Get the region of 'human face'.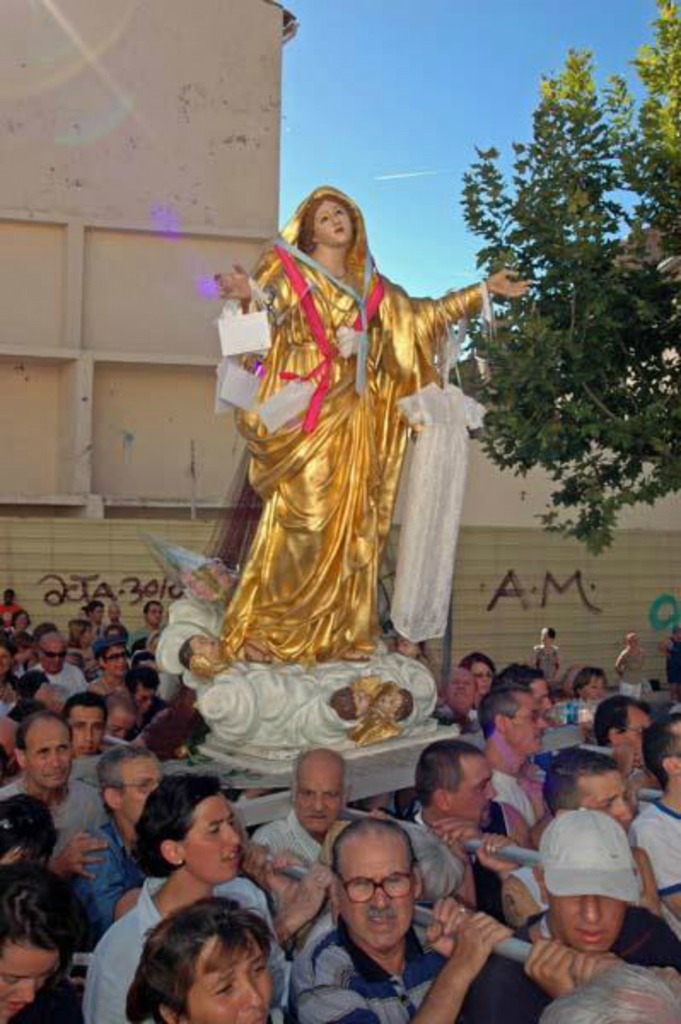
BBox(378, 689, 405, 712).
